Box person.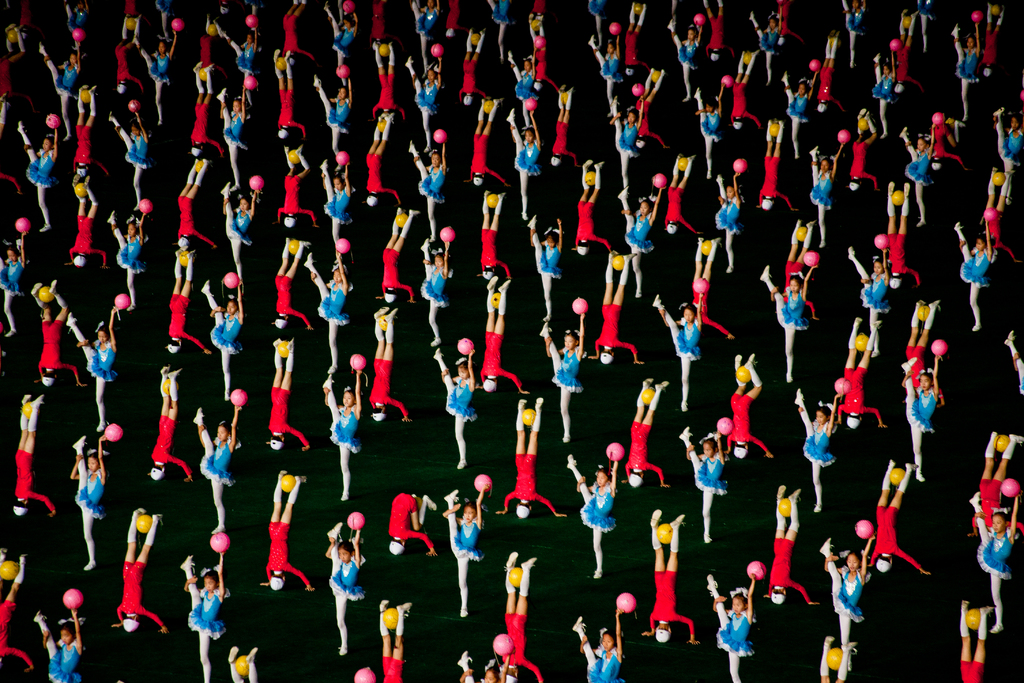
695:86:723:179.
